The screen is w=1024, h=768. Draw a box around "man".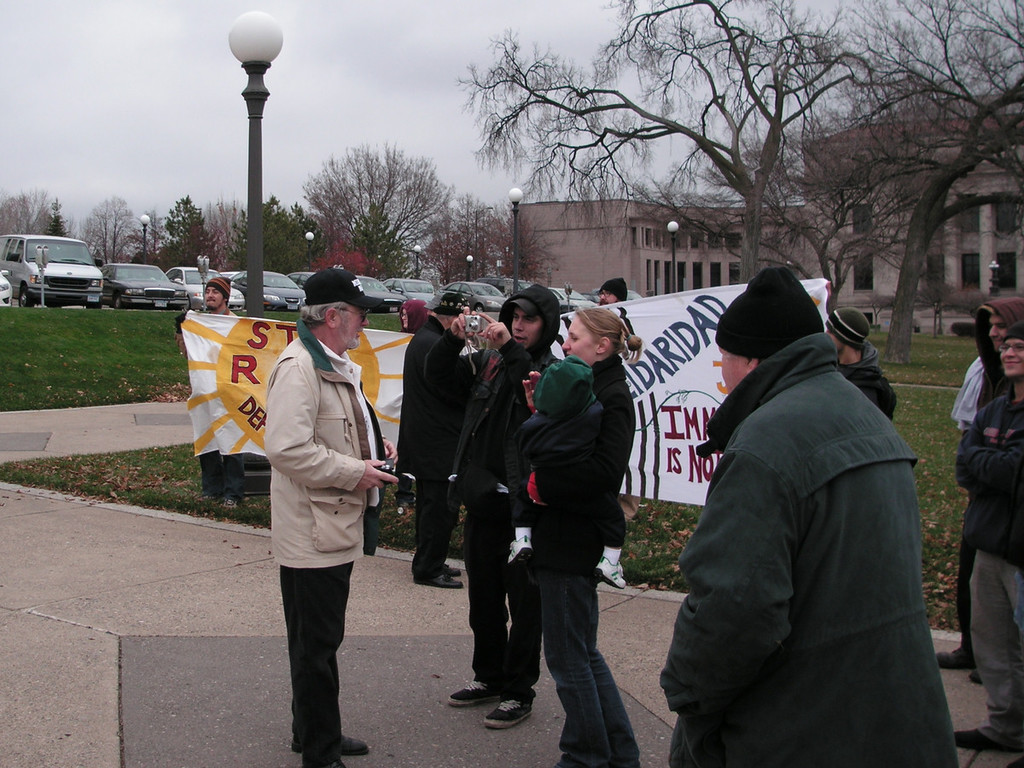
l=423, t=282, r=563, b=723.
